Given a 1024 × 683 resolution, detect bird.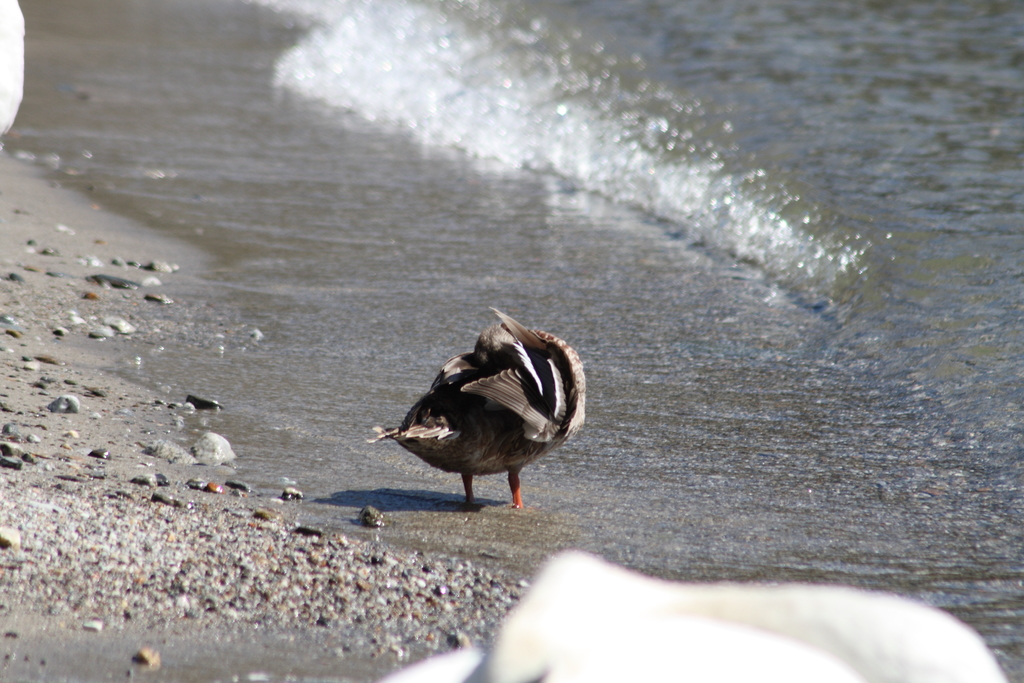
region(364, 308, 588, 506).
